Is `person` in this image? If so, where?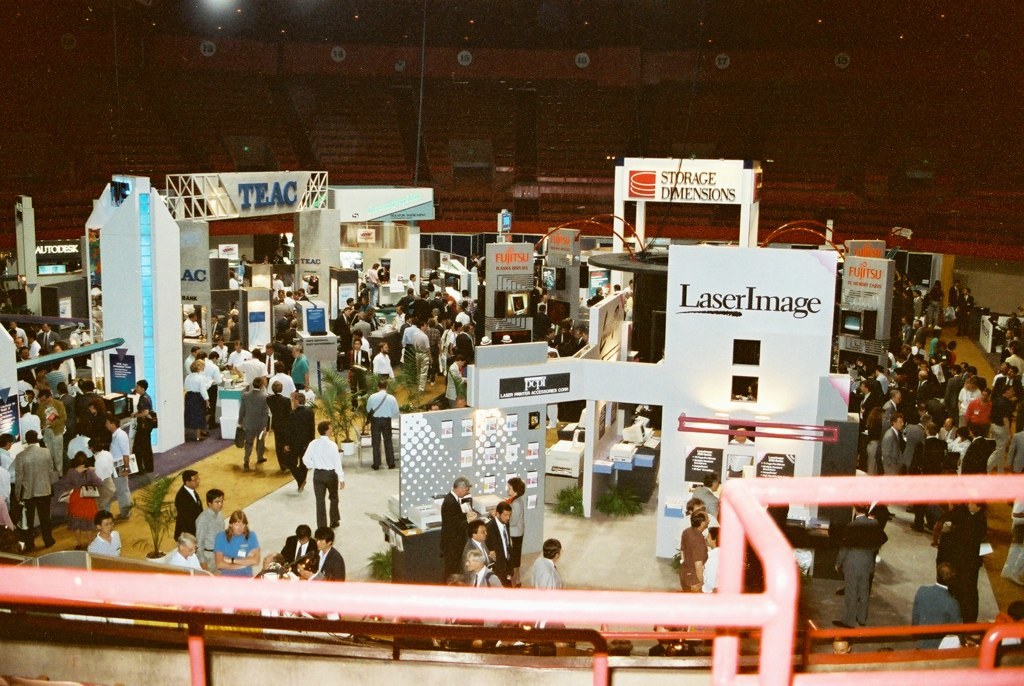
Yes, at bbox=[431, 307, 443, 324].
